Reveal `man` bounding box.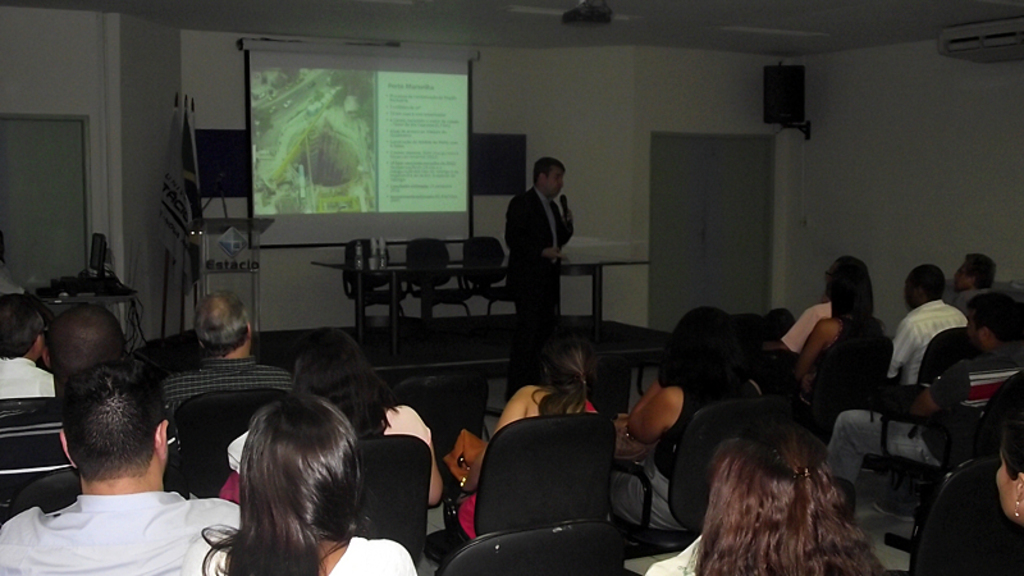
Revealed: region(0, 296, 56, 403).
